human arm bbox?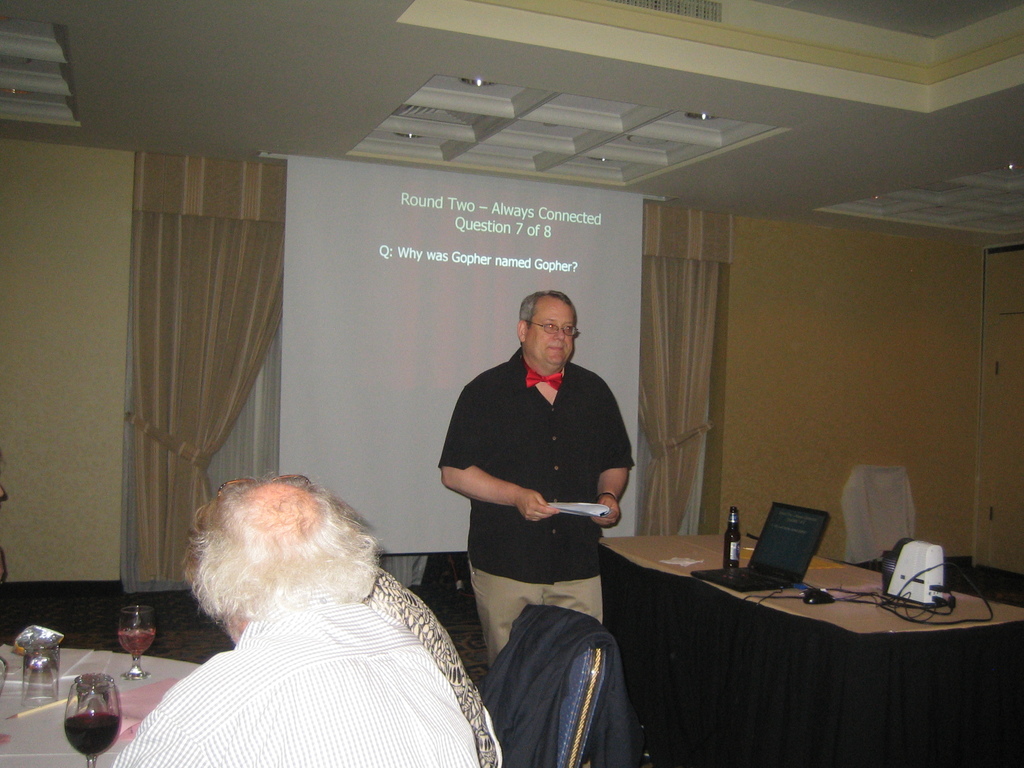
439 391 556 523
